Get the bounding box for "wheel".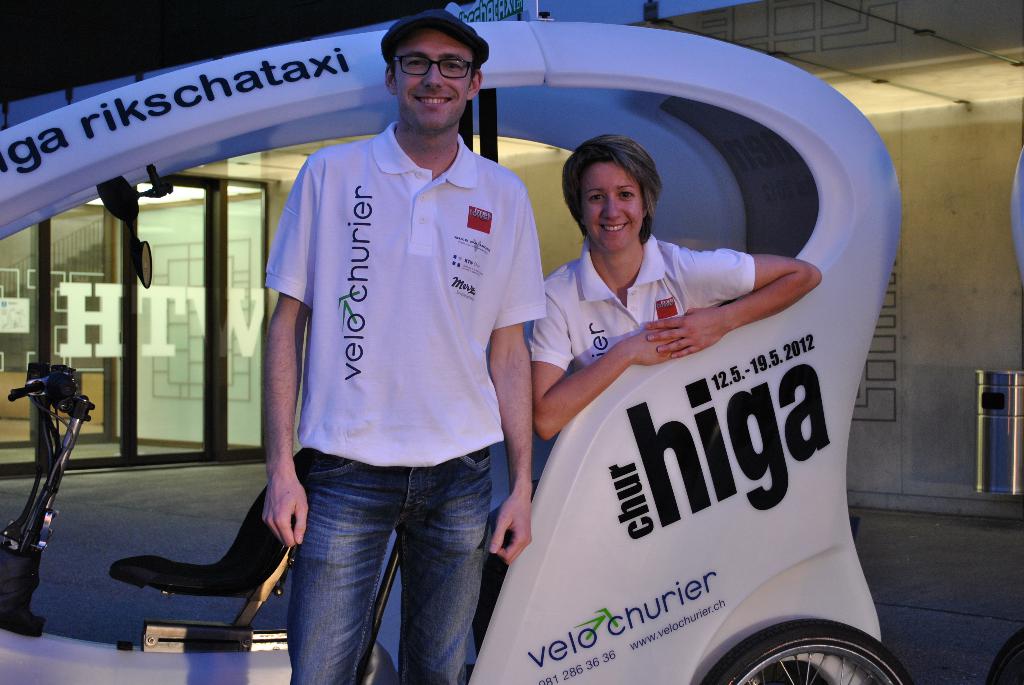
bbox=(697, 615, 911, 684).
